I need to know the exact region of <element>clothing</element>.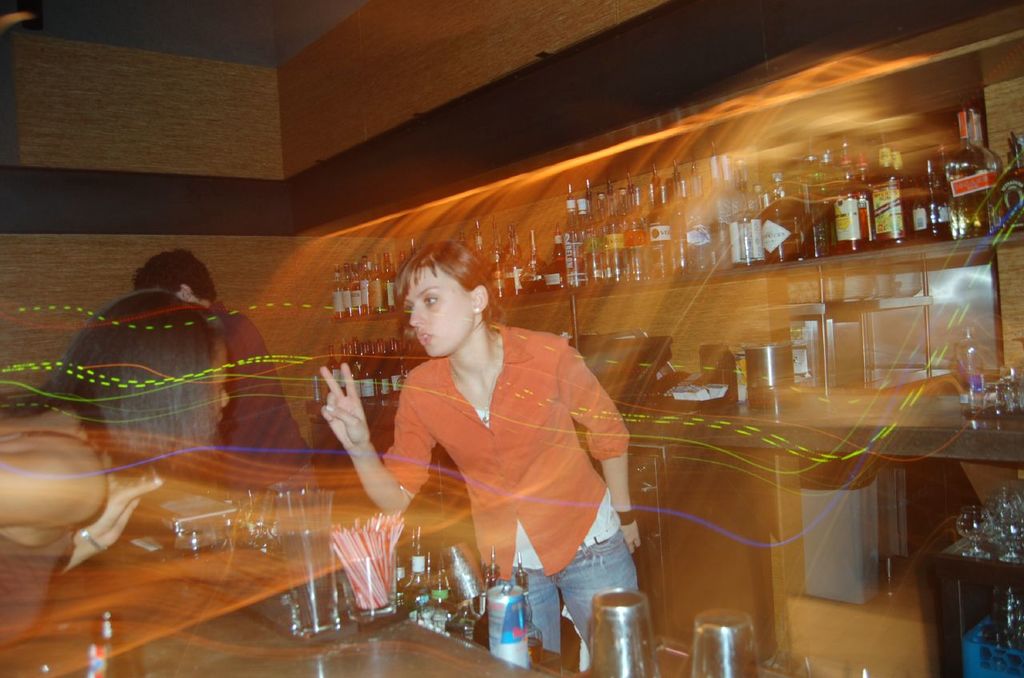
Region: (217,305,309,477).
